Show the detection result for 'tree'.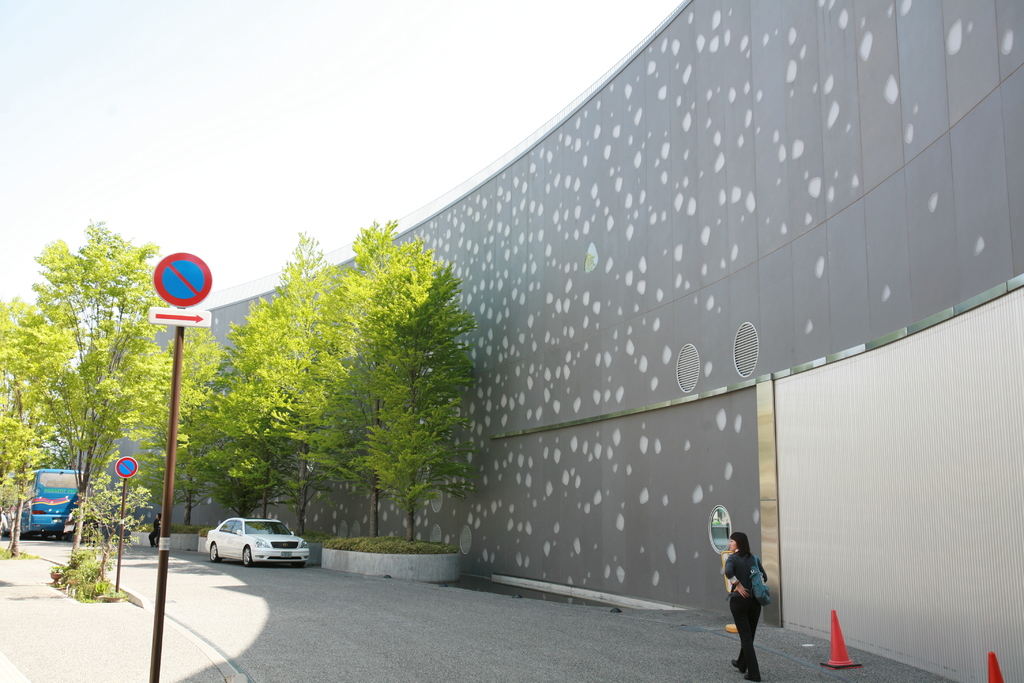
<region>26, 200, 139, 529</region>.
